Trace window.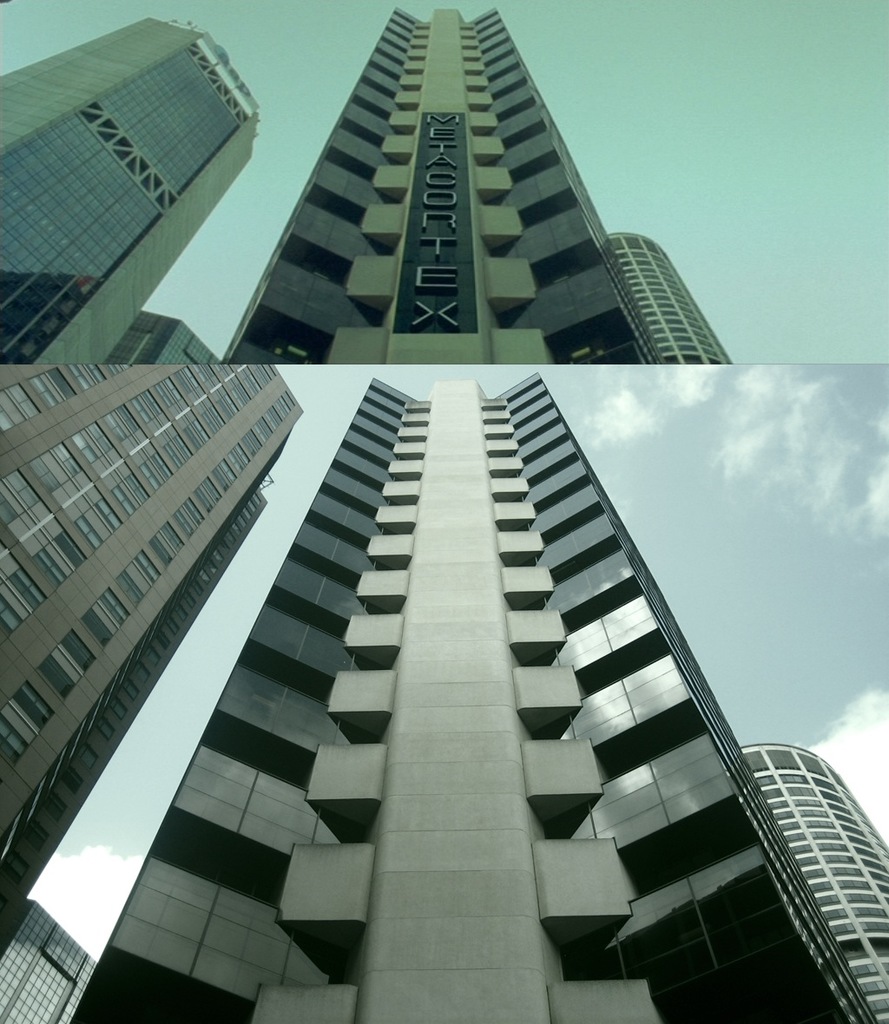
Traced to select_region(849, 905, 888, 920).
